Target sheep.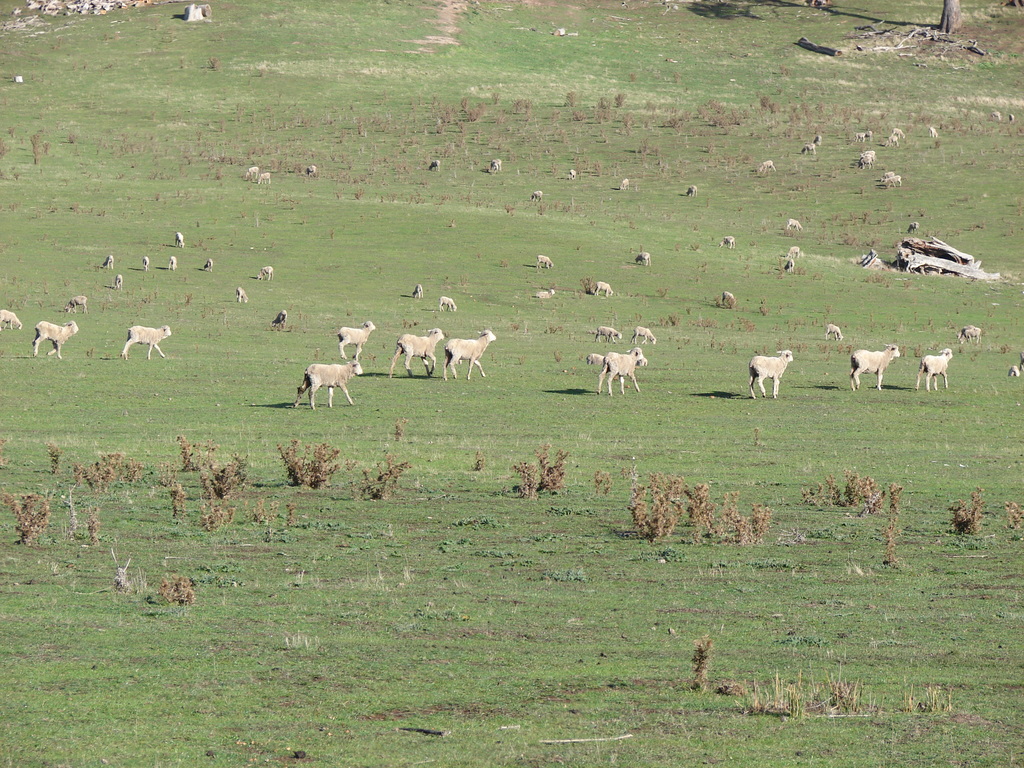
Target region: 119, 327, 170, 358.
